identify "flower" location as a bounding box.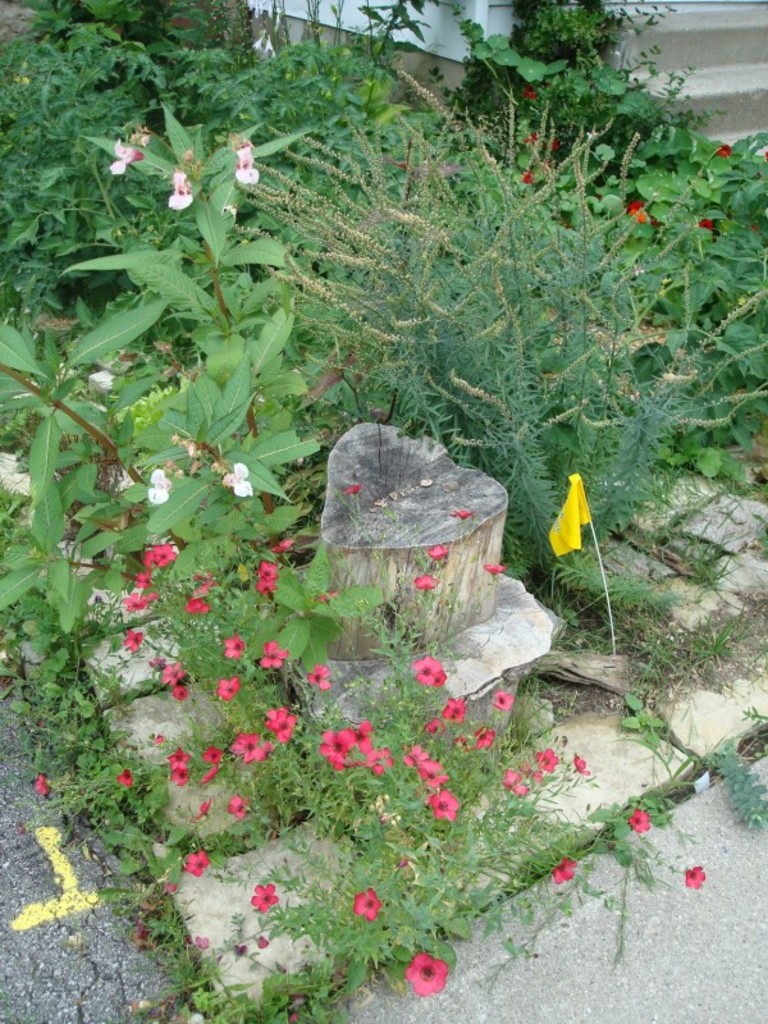
pyautogui.locateOnScreen(442, 698, 465, 721).
